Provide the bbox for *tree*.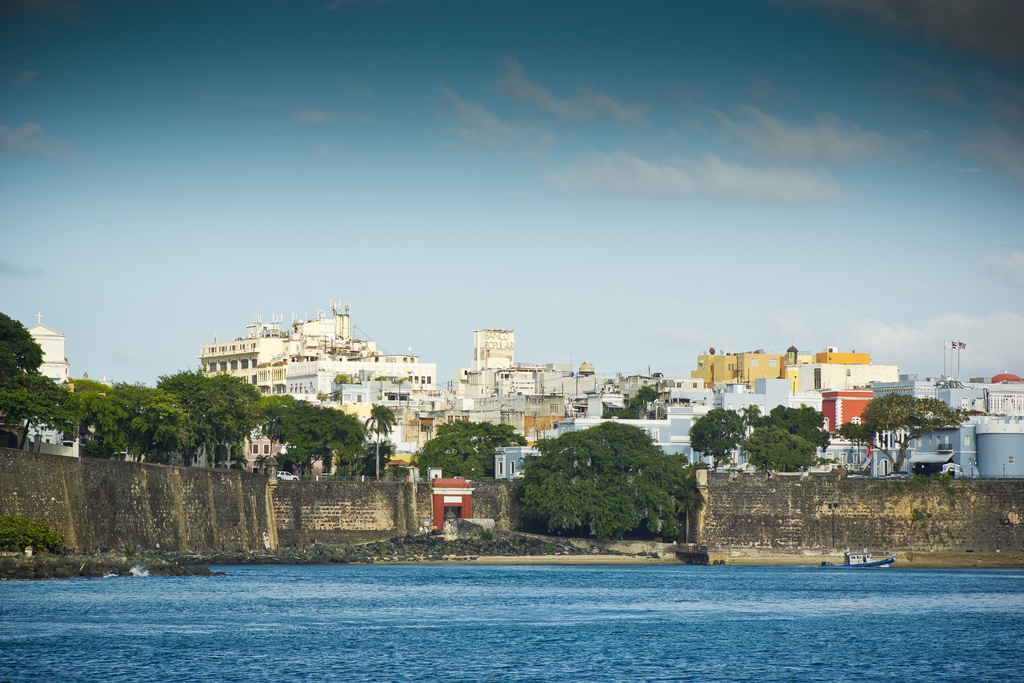
BBox(0, 378, 77, 441).
